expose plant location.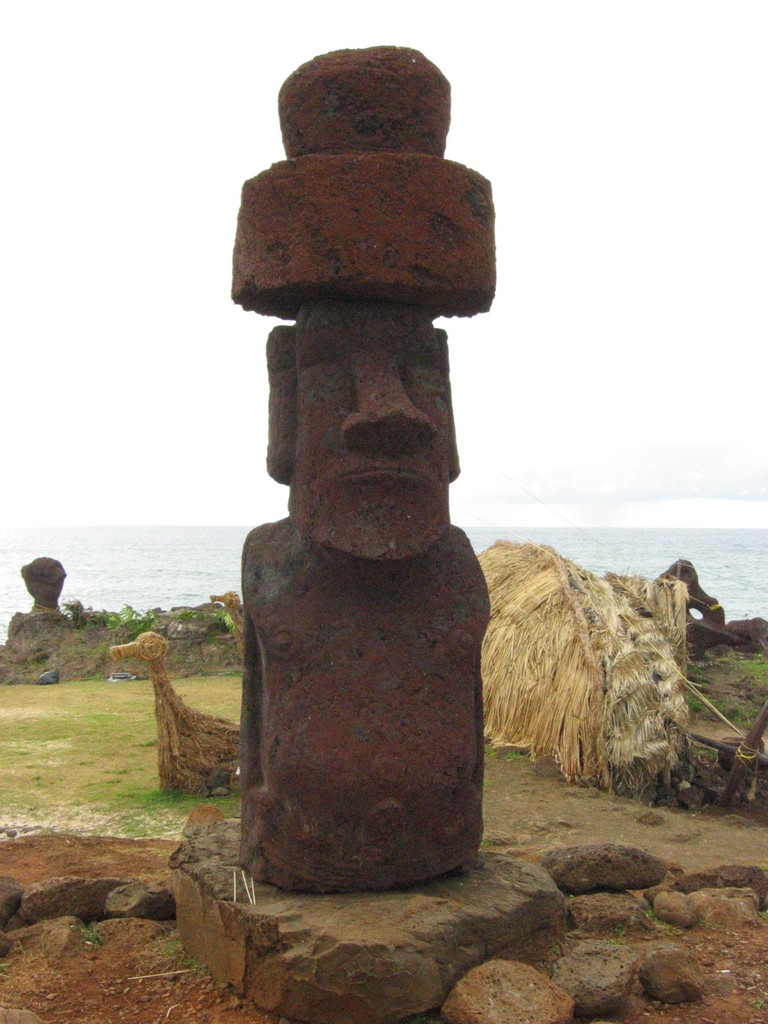
Exposed at x1=548, y1=940, x2=560, y2=956.
